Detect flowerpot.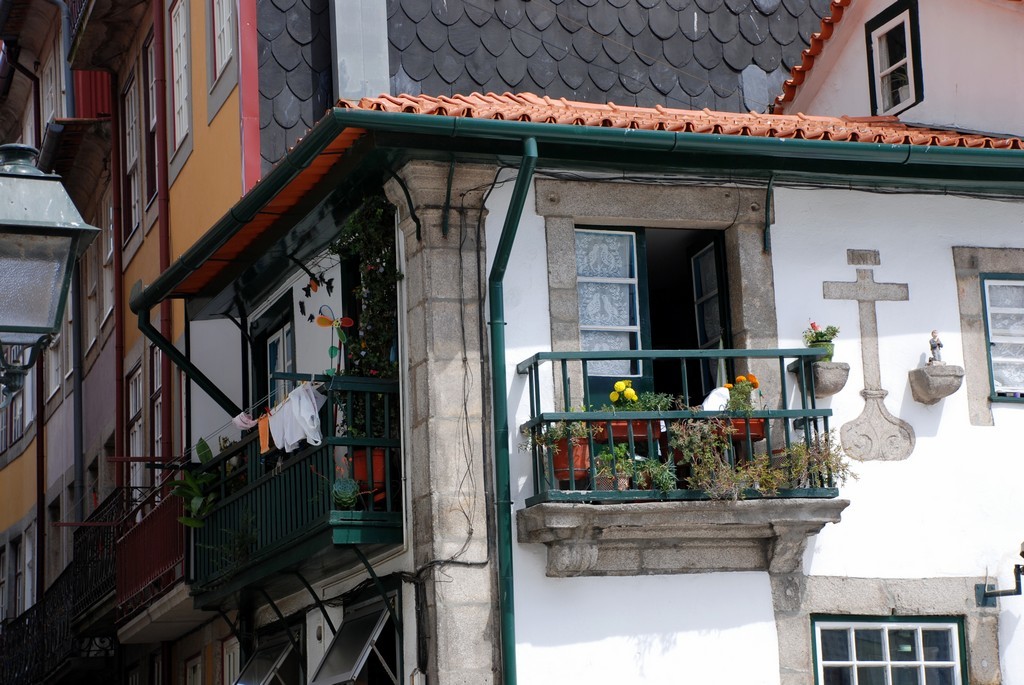
Detected at <region>553, 439, 591, 481</region>.
